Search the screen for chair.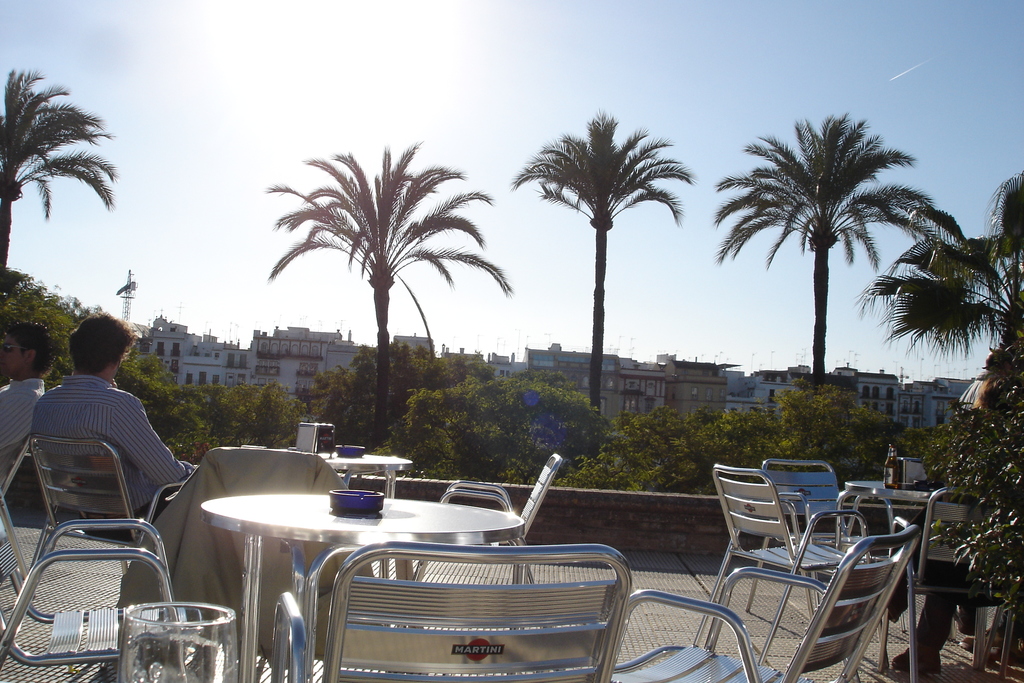
Found at x1=25, y1=432, x2=196, y2=597.
